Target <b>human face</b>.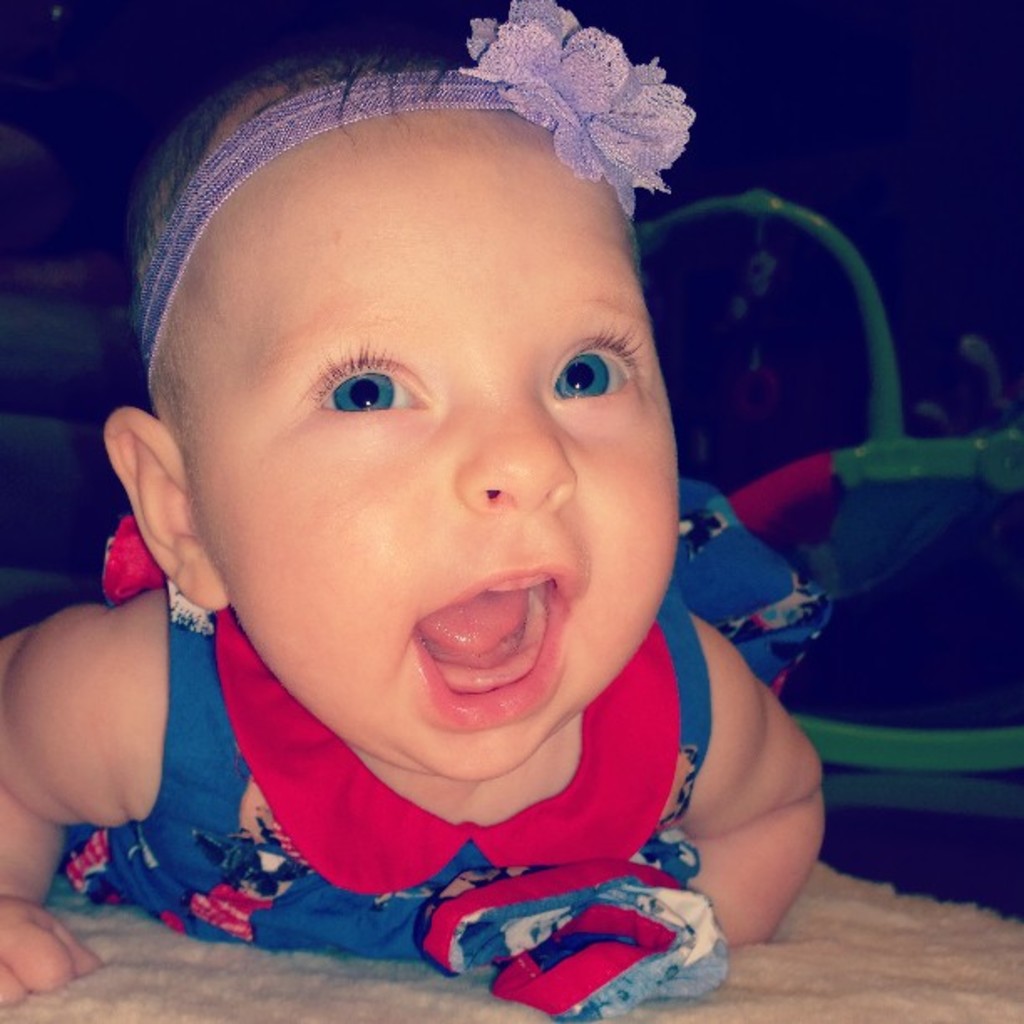
Target region: x1=141 y1=69 x2=691 y2=793.
